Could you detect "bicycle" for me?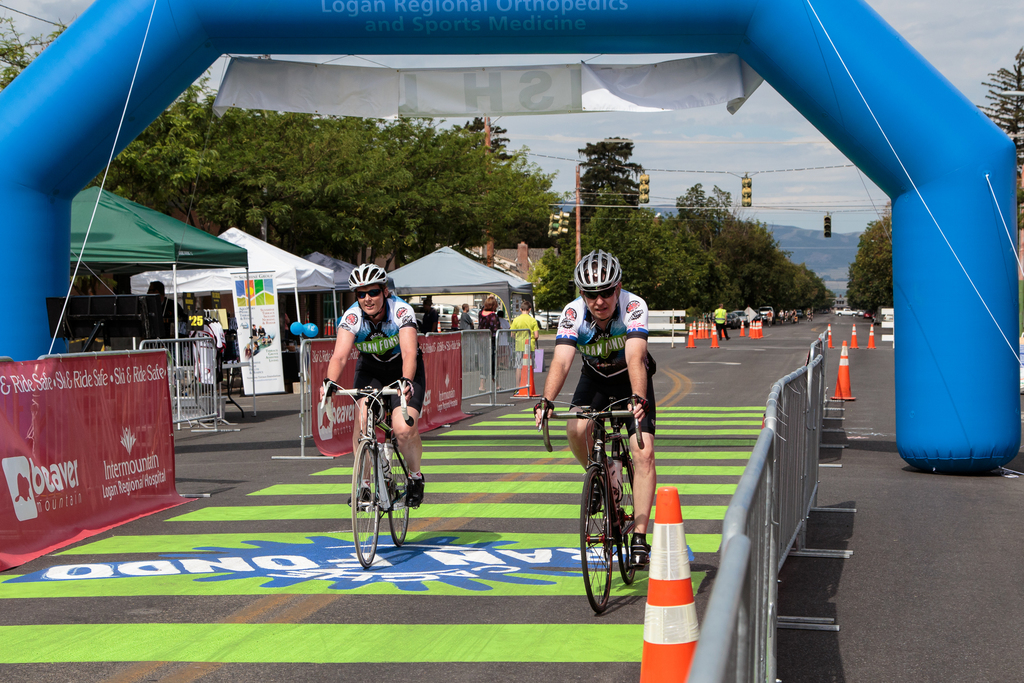
Detection result: 316:374:425:568.
